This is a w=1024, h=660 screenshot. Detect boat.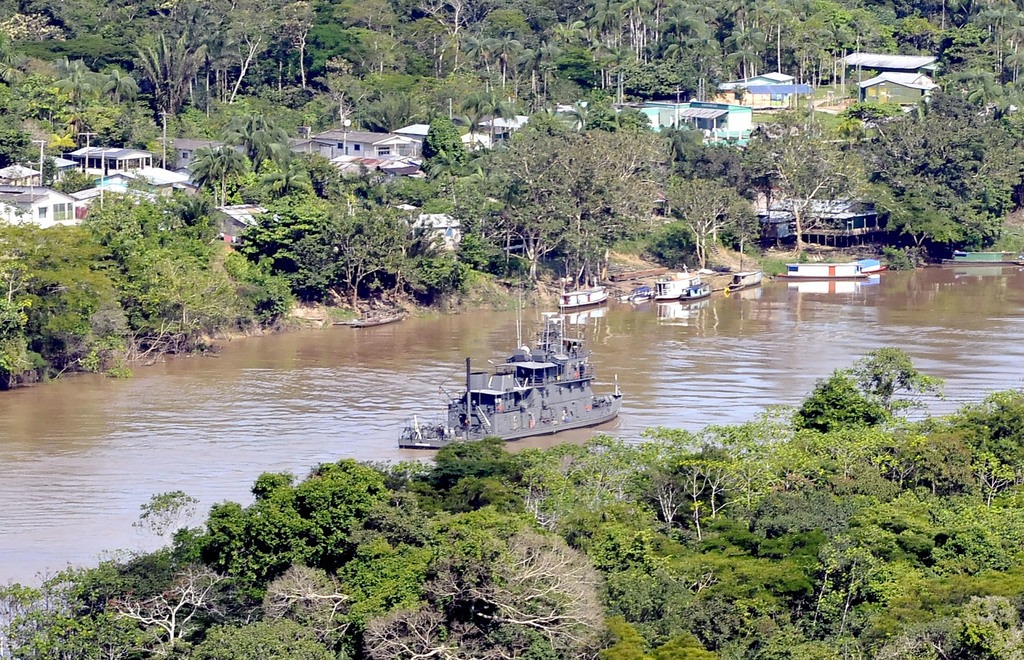
<region>676, 276, 710, 305</region>.
